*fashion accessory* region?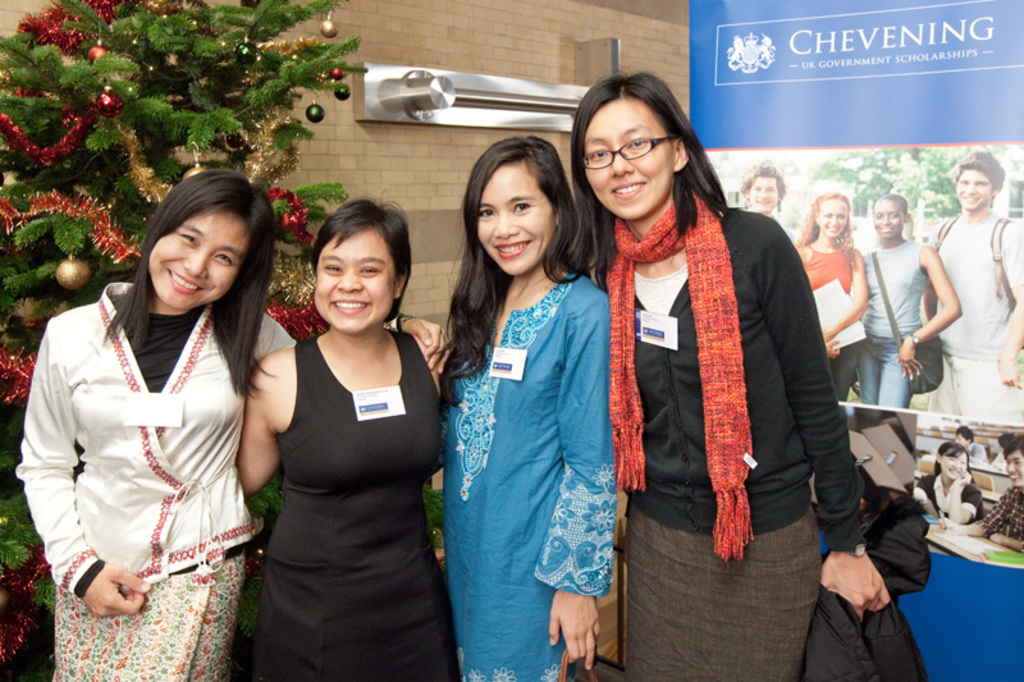
box(609, 189, 762, 563)
